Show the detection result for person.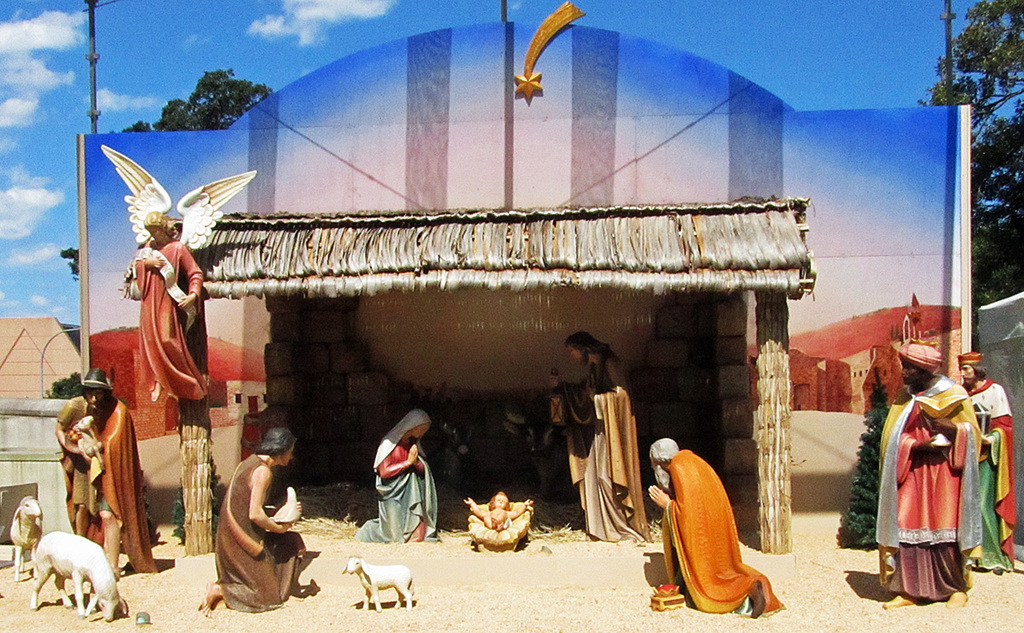
[119,204,209,409].
